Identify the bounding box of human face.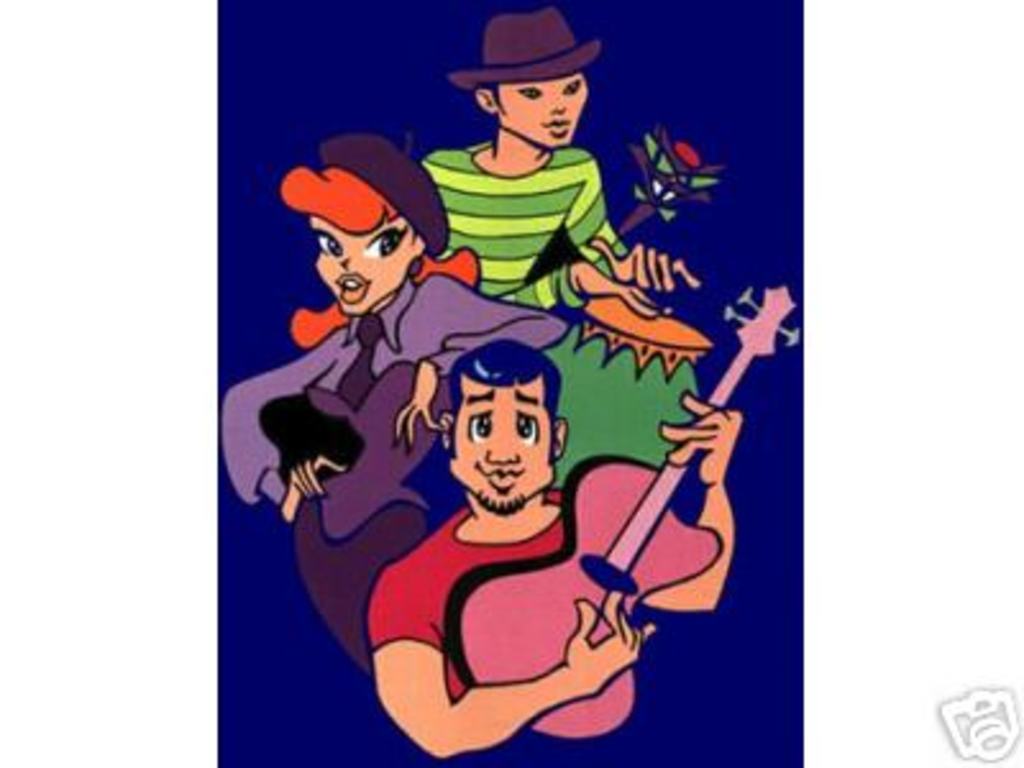
bbox(448, 381, 561, 512).
